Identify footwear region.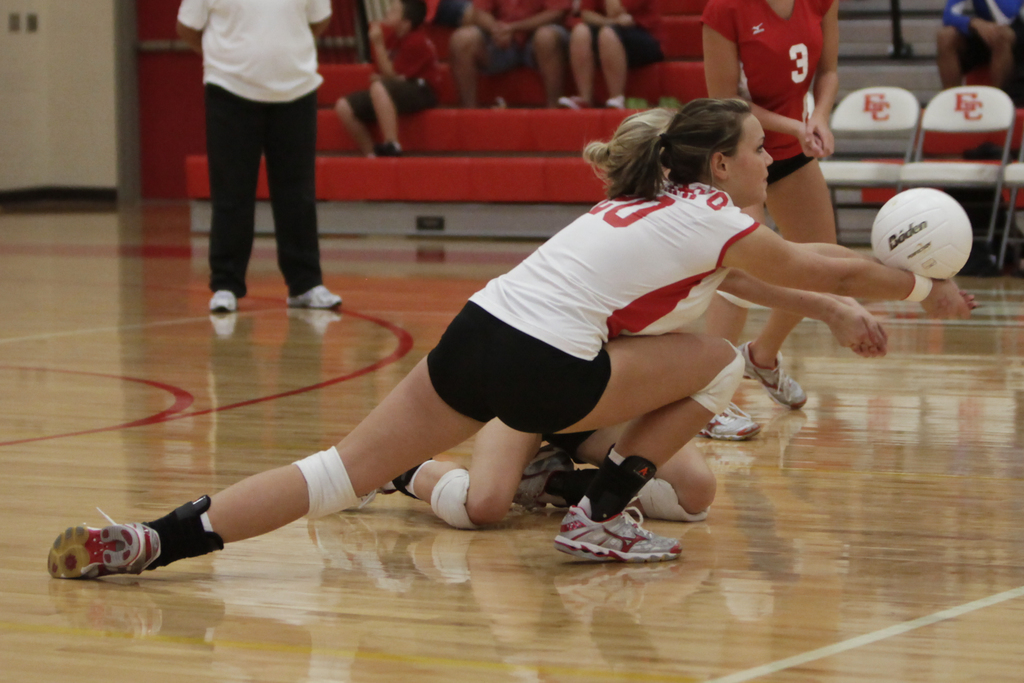
Region: 47/514/188/595.
